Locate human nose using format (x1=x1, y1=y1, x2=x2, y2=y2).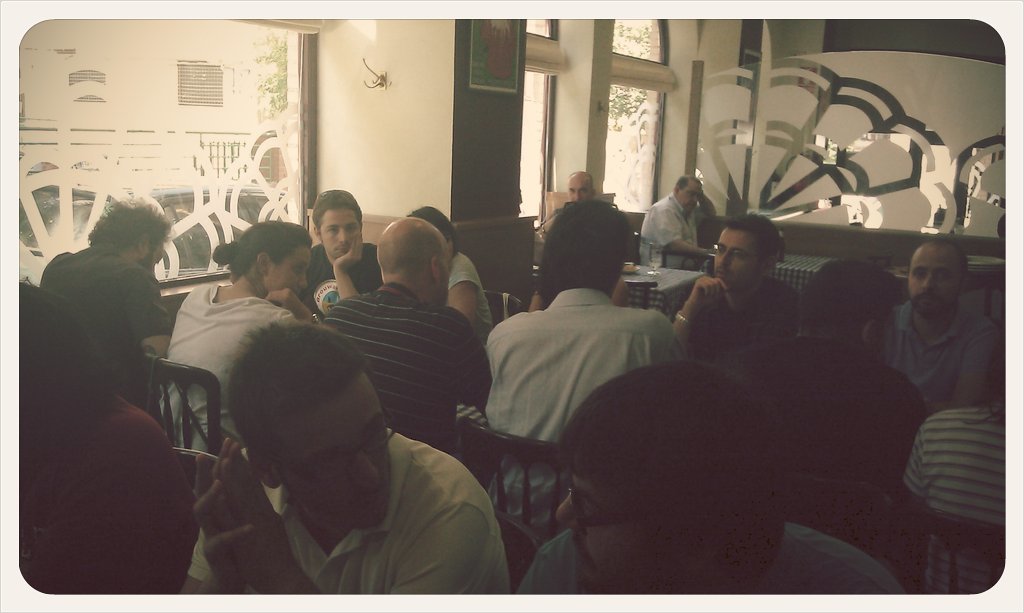
(x1=718, y1=249, x2=727, y2=264).
